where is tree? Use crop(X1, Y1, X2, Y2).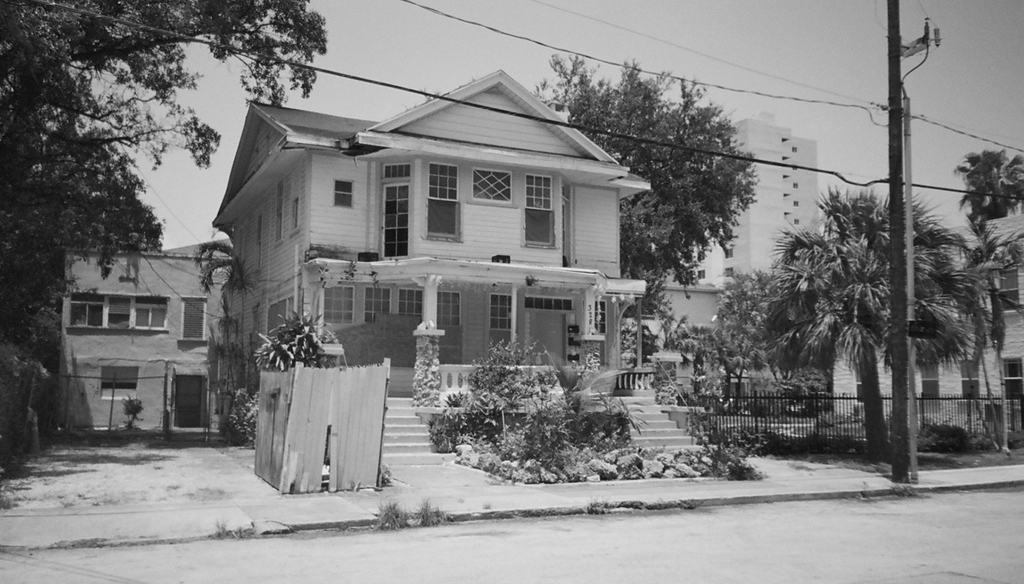
crop(0, 0, 331, 460).
